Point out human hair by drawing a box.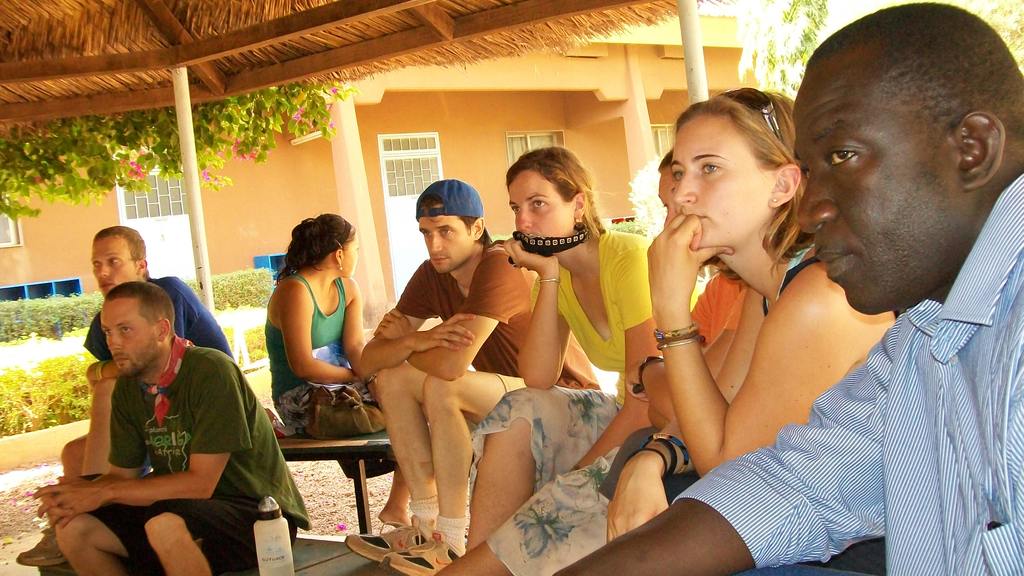
BBox(655, 145, 673, 169).
